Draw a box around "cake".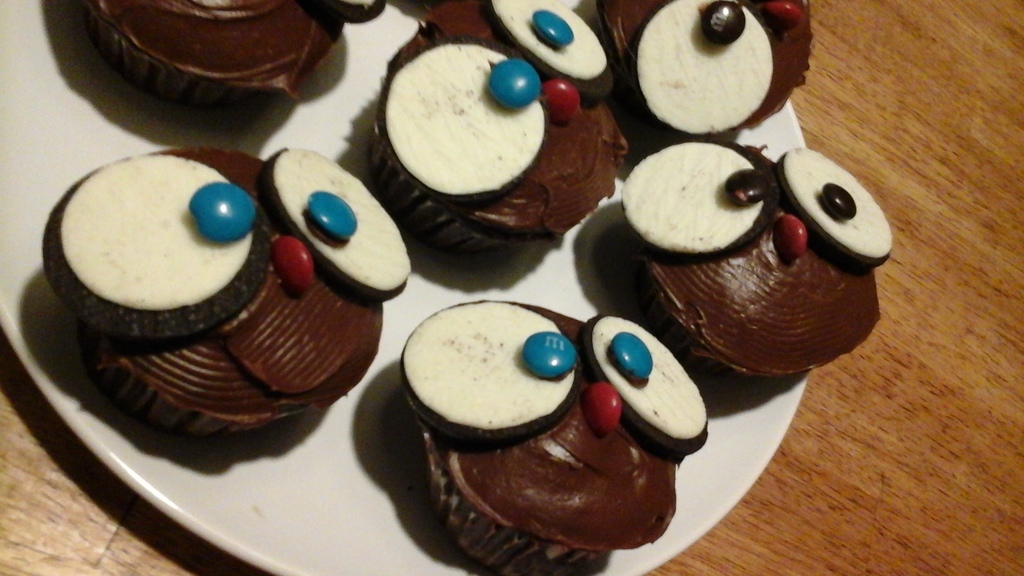
{"left": 36, "top": 140, "right": 409, "bottom": 429}.
